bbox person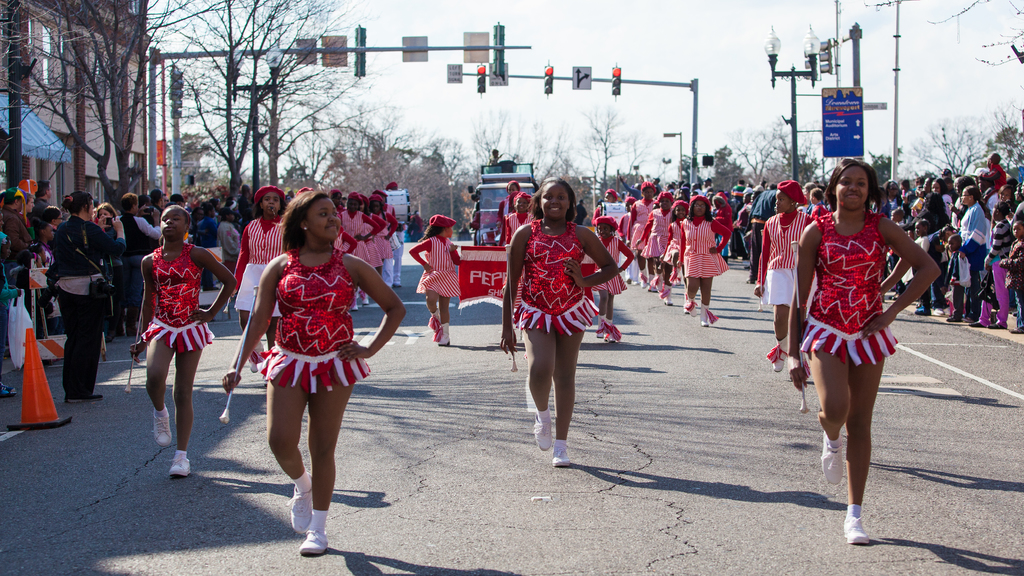
crop(86, 191, 123, 252)
